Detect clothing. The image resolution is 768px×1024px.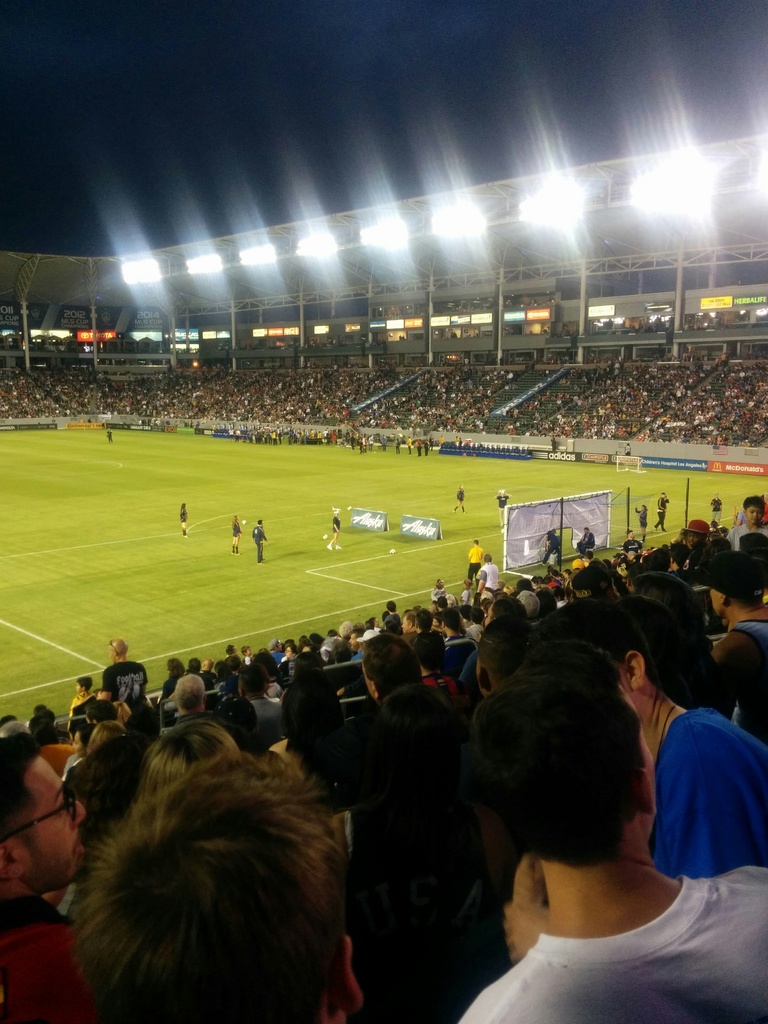
461,874,747,1009.
